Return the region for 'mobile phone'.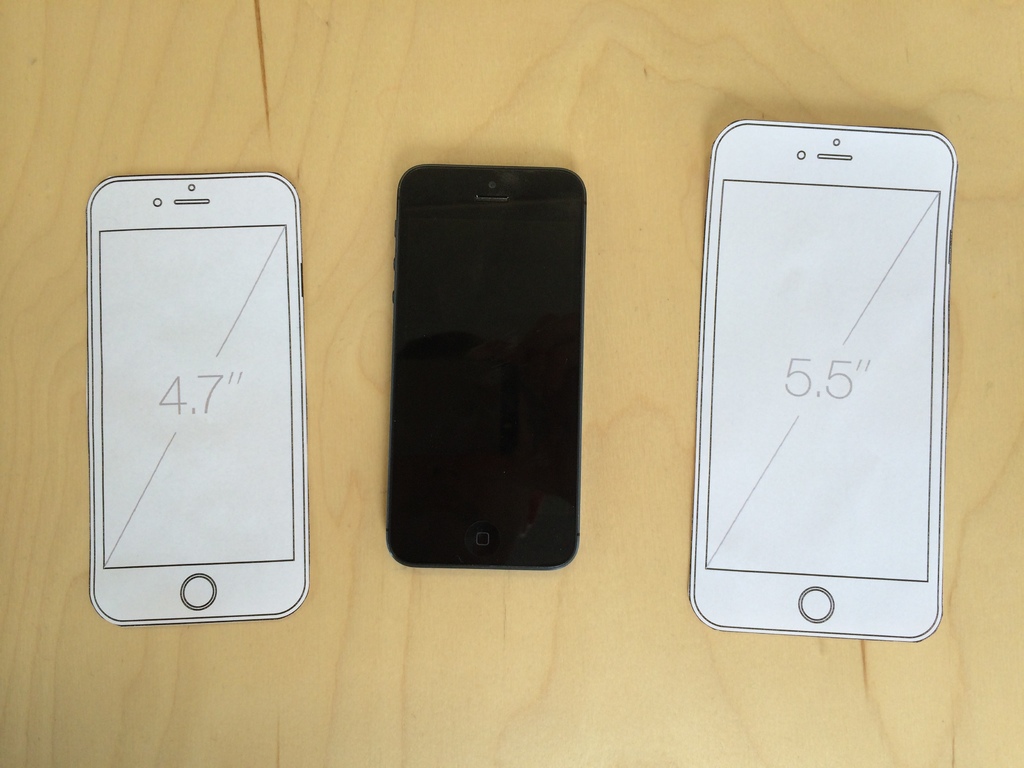
(385, 161, 588, 572).
